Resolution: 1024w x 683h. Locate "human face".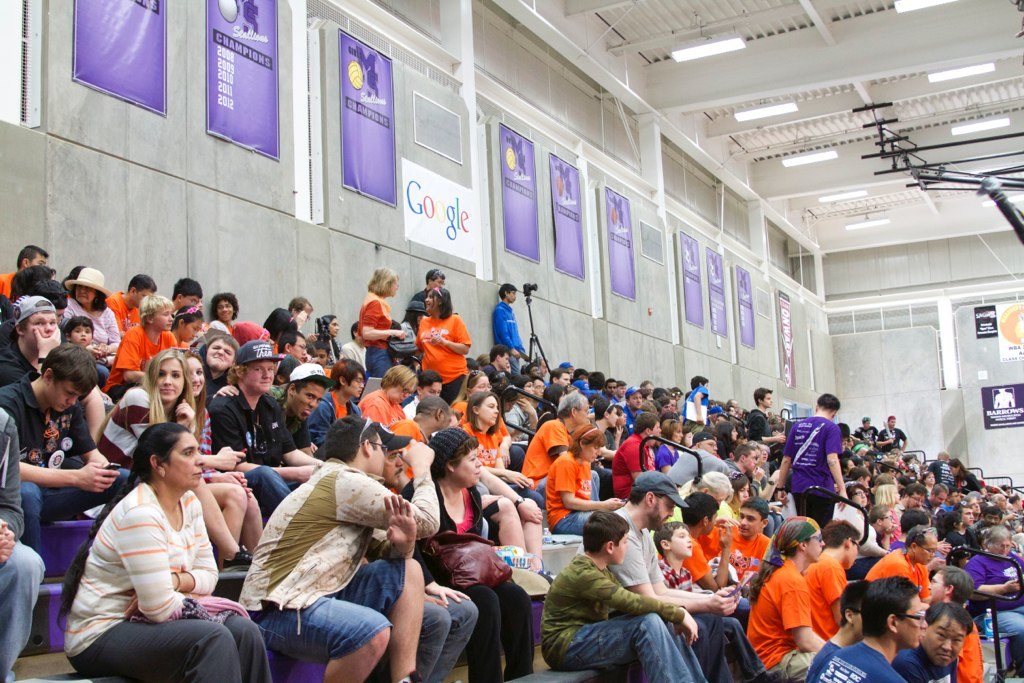
BBox(584, 441, 601, 463).
